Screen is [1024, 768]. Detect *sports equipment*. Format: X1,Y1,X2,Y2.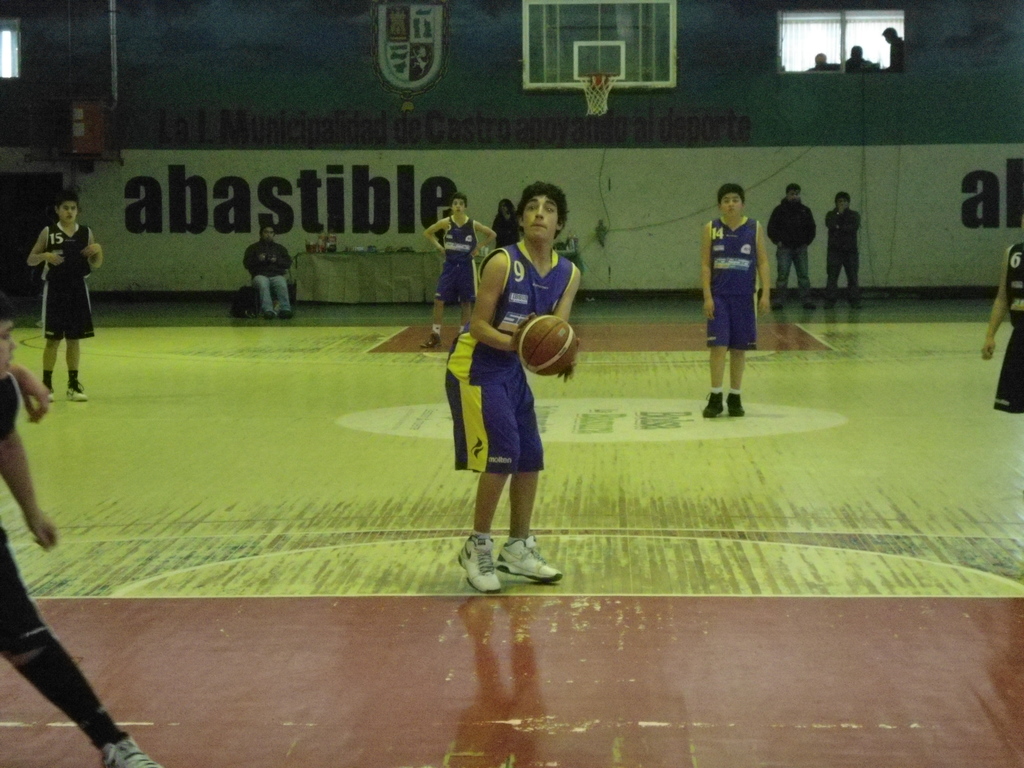
457,533,501,593.
